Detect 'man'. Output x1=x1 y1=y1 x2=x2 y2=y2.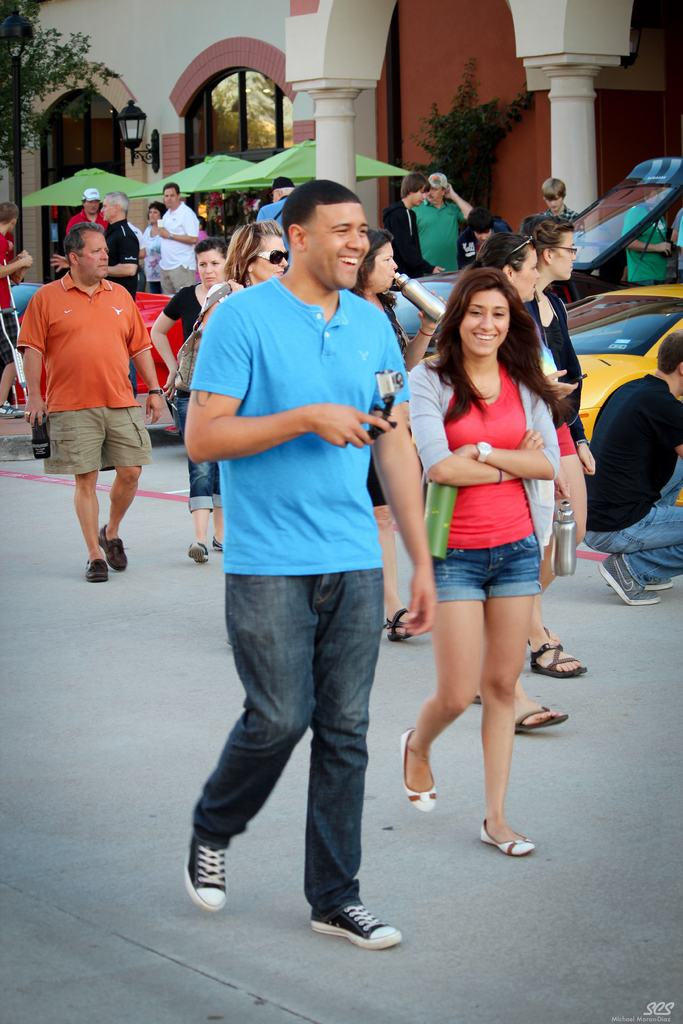
x1=151 y1=178 x2=201 y2=292.
